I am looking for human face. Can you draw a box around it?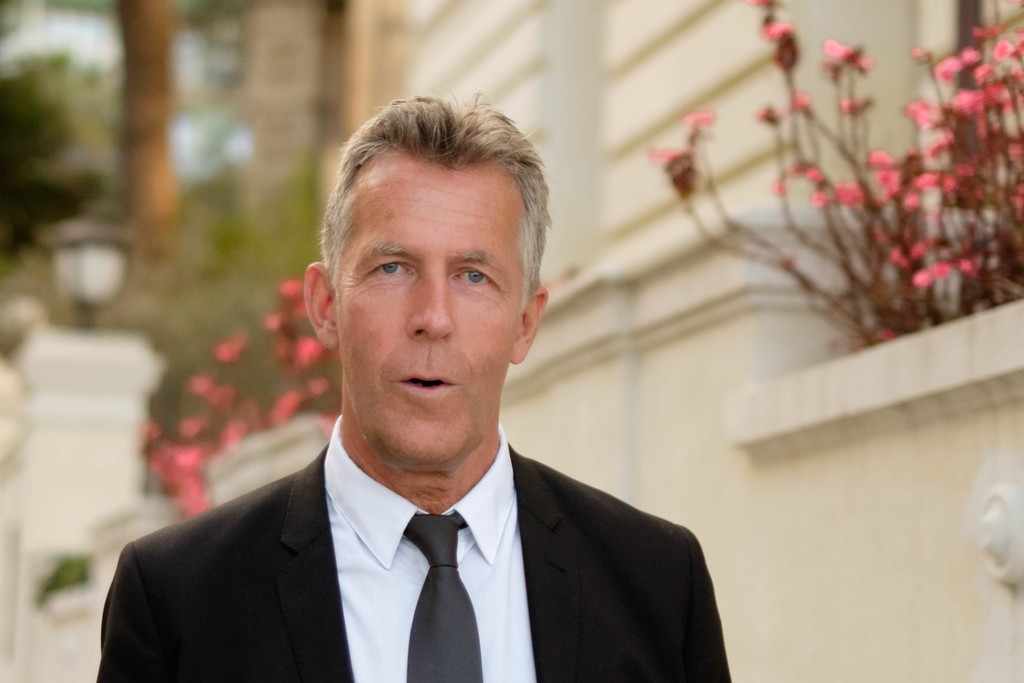
Sure, the bounding box is BBox(332, 150, 529, 446).
